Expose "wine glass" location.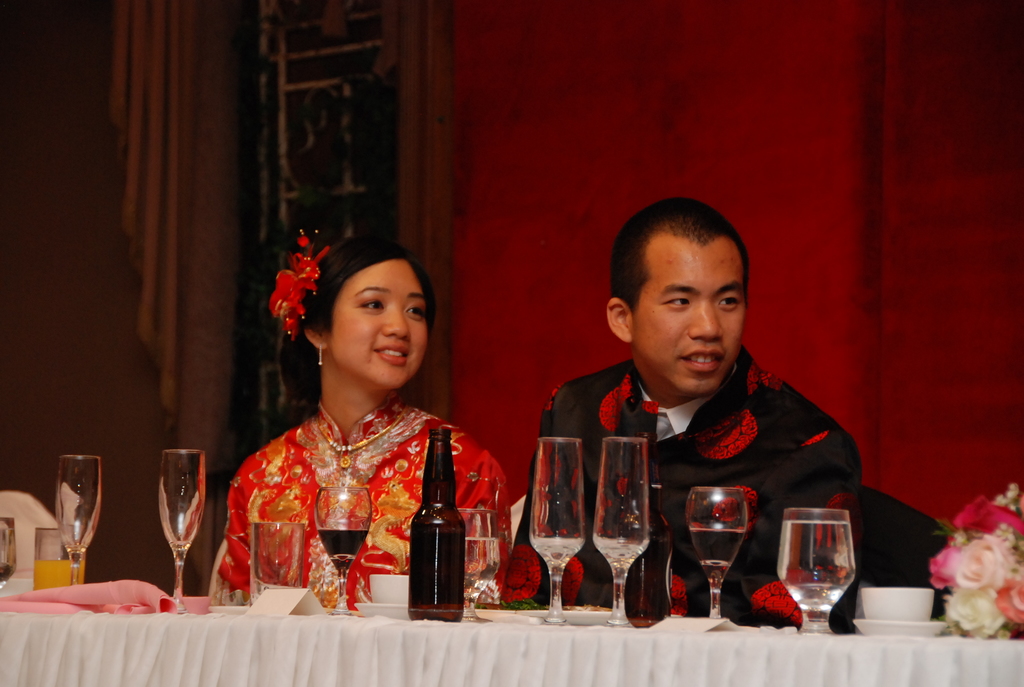
Exposed at bbox=[159, 448, 204, 608].
